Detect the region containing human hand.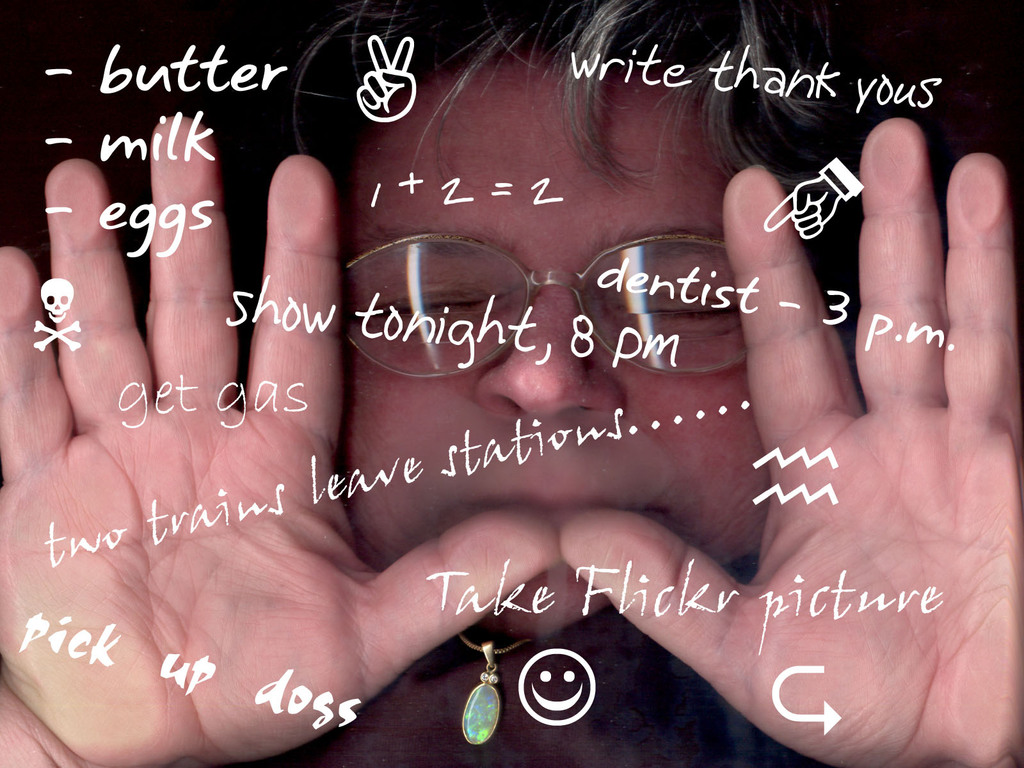
562,122,1023,767.
